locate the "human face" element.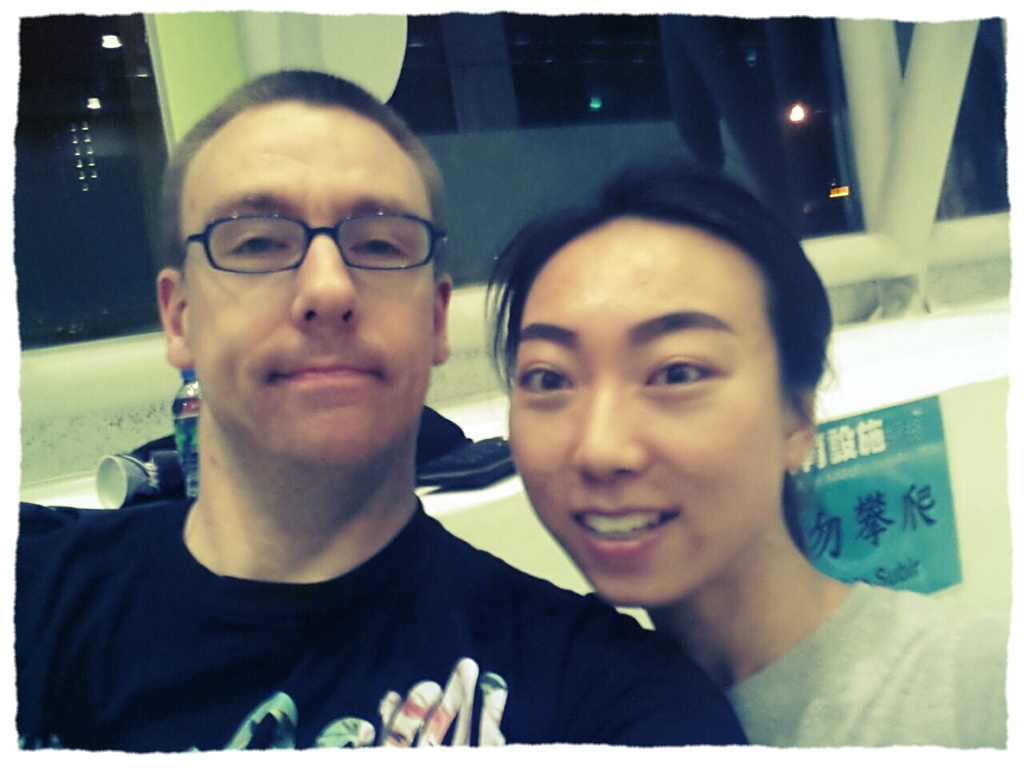
Element bbox: {"x1": 511, "y1": 223, "x2": 780, "y2": 609}.
